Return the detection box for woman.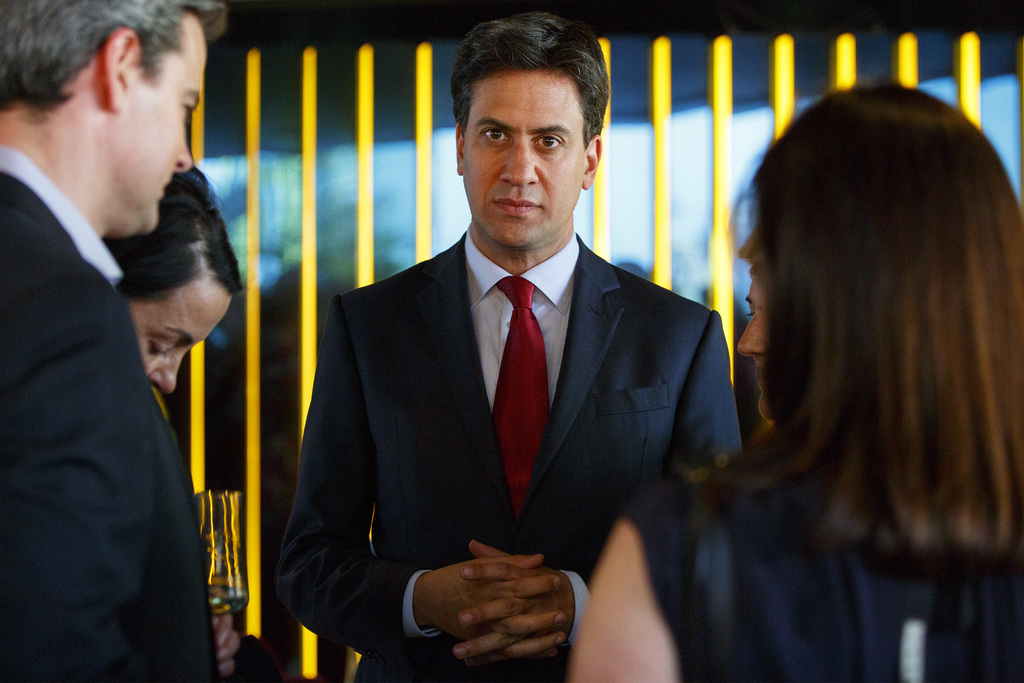
{"left": 717, "top": 101, "right": 1004, "bottom": 661}.
